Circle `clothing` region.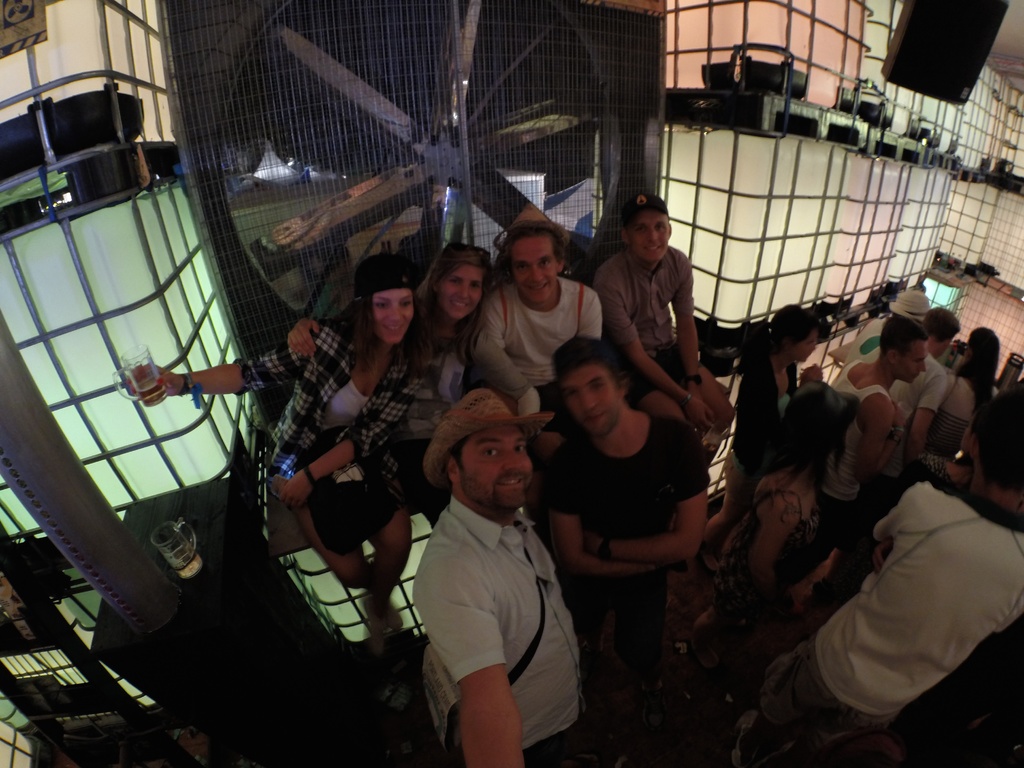
Region: (230, 317, 427, 488).
